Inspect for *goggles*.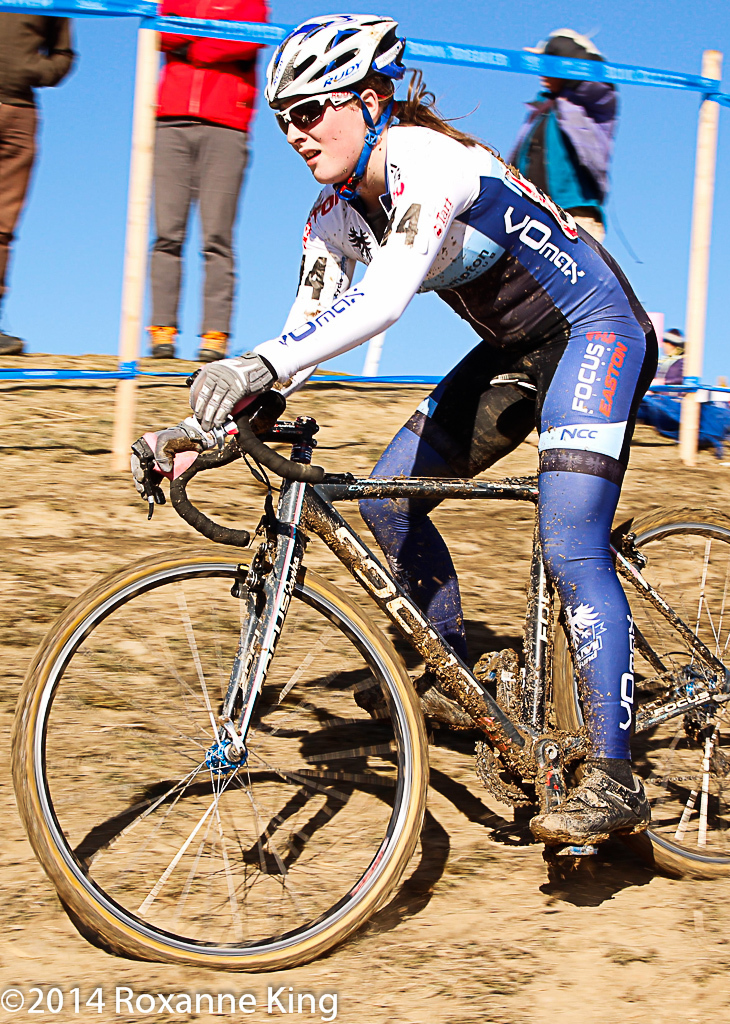
Inspection: rect(268, 88, 360, 136).
